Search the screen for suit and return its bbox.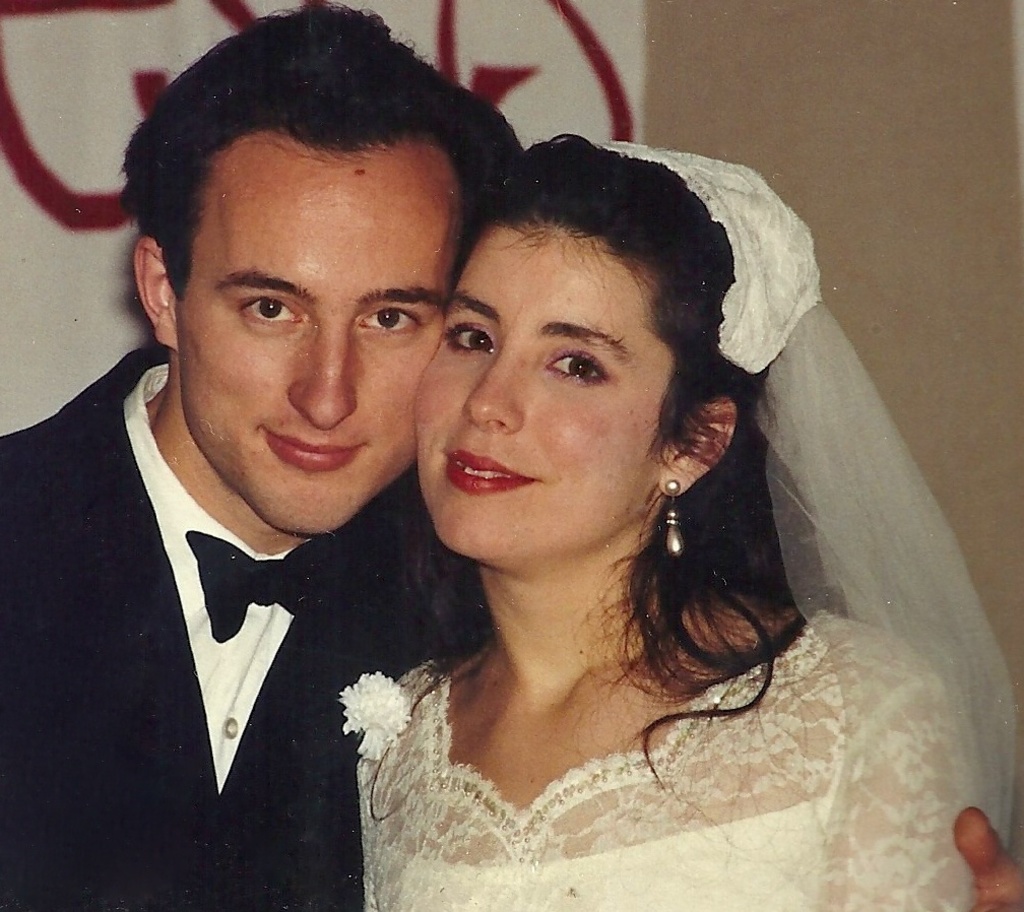
Found: box(0, 338, 425, 911).
